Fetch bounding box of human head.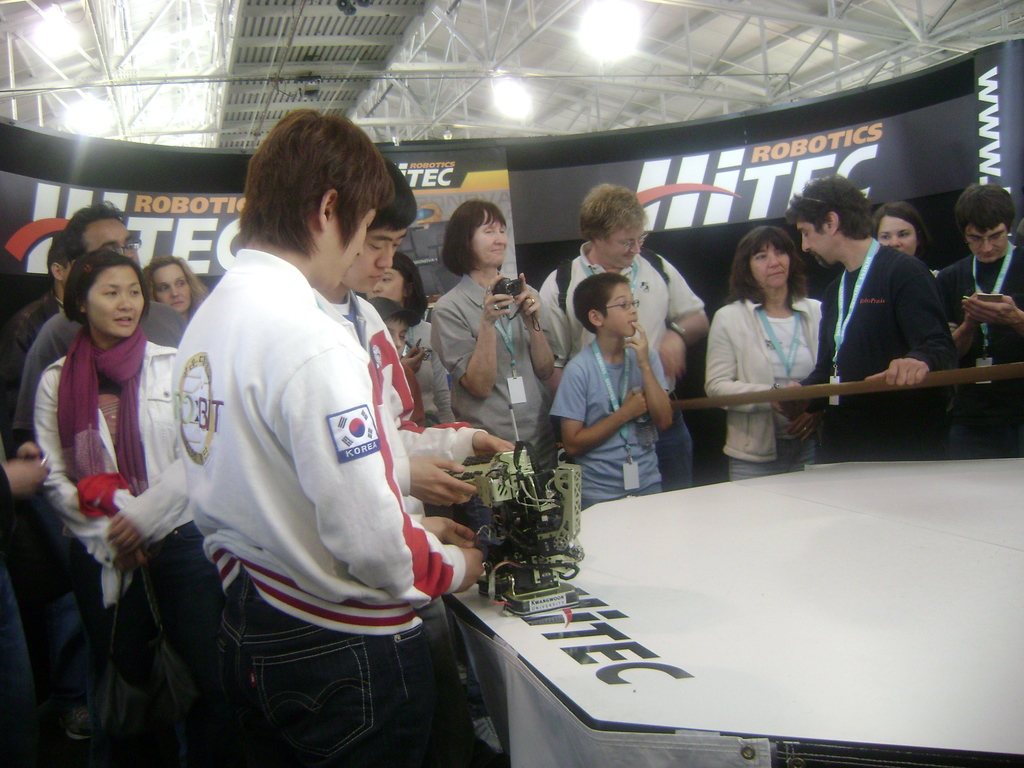
Bbox: {"x1": 870, "y1": 201, "x2": 931, "y2": 258}.
